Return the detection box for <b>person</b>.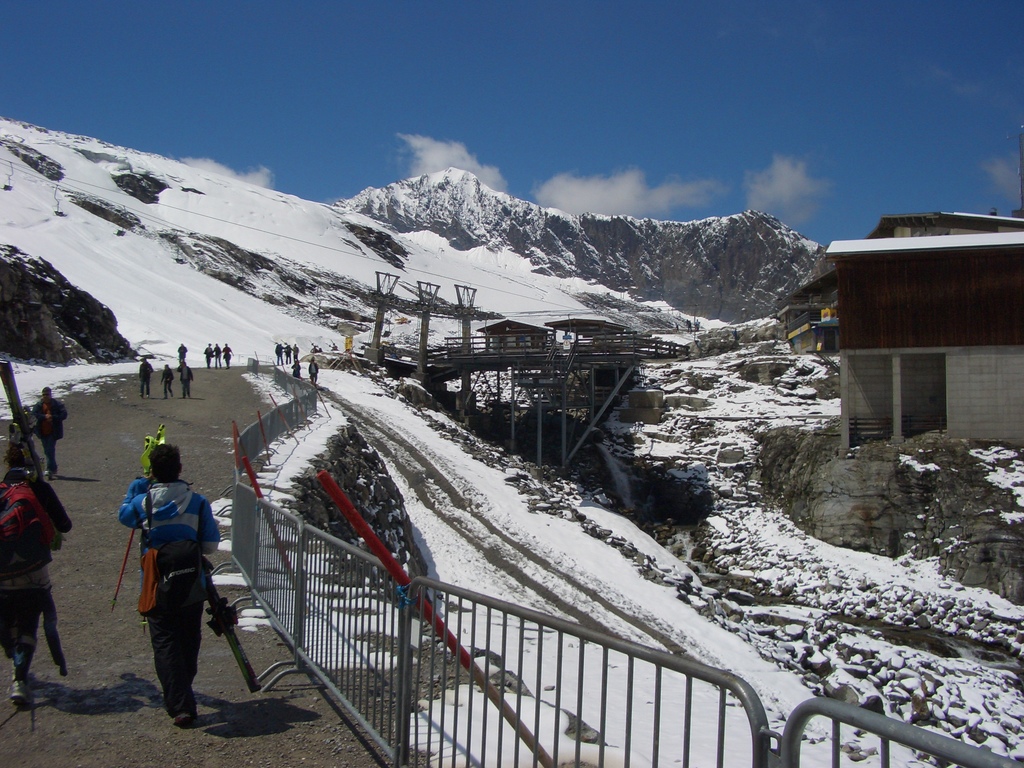
left=30, top=389, right=71, bottom=465.
